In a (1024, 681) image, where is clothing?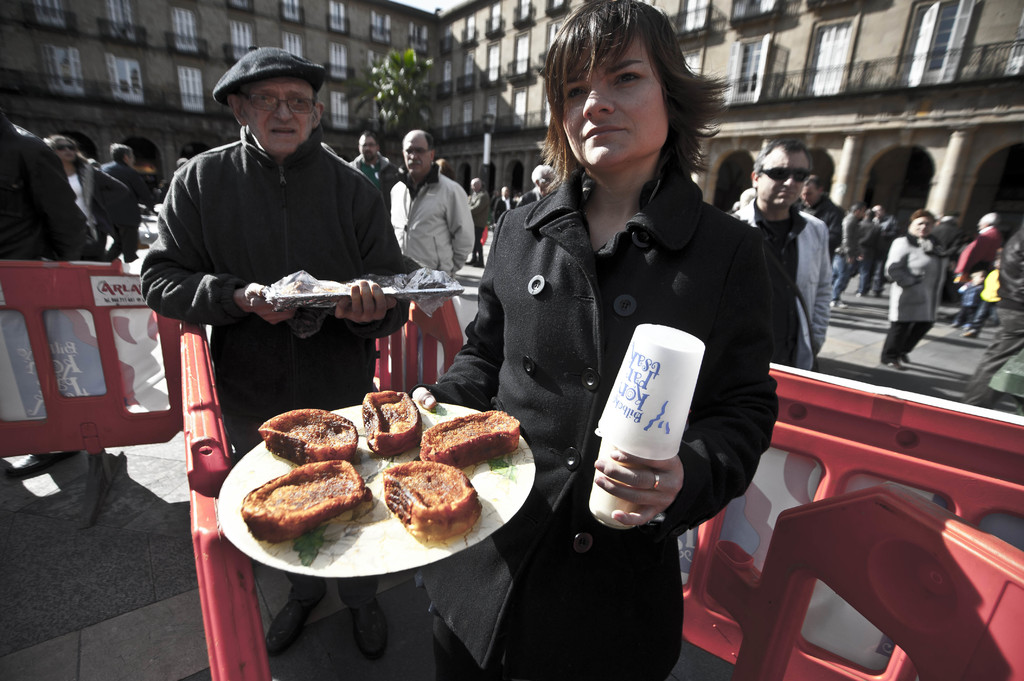
<box>136,127,410,461</box>.
